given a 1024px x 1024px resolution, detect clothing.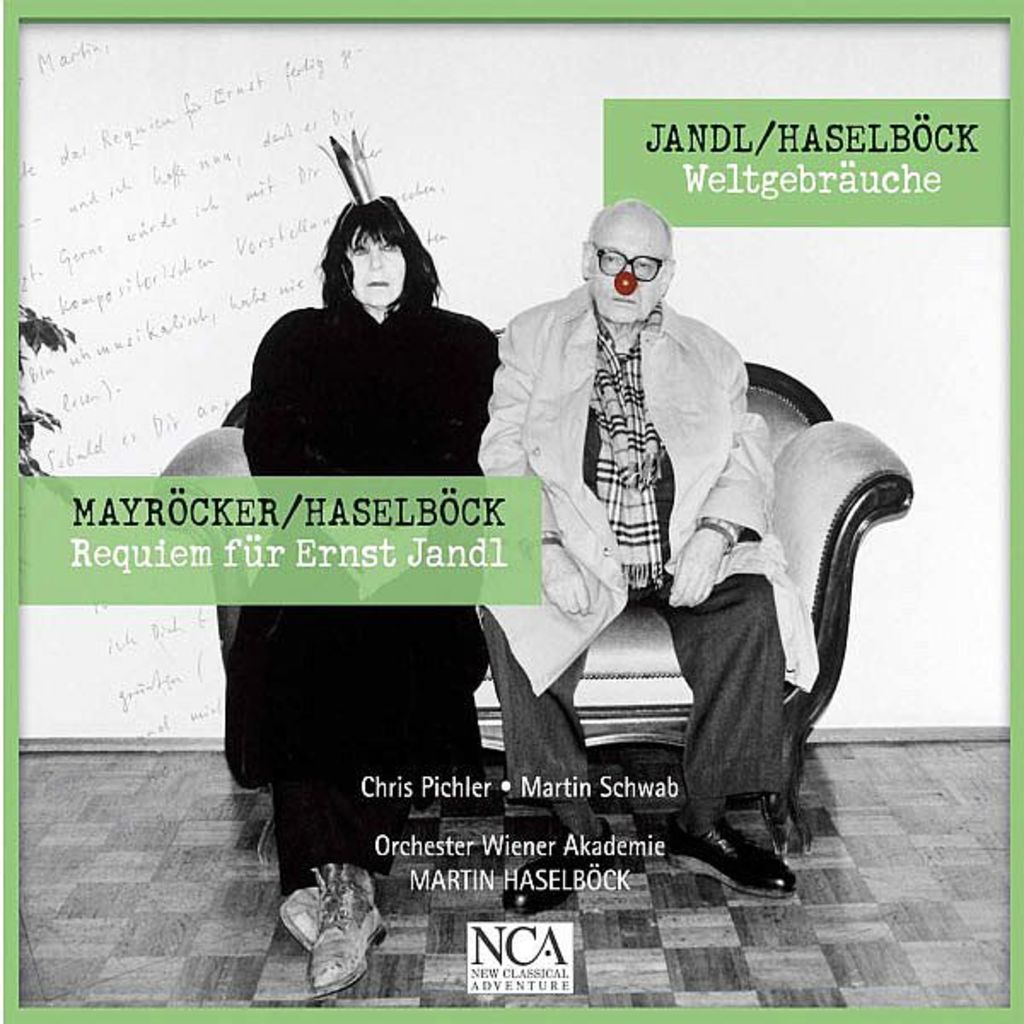
bbox=[220, 300, 492, 889].
